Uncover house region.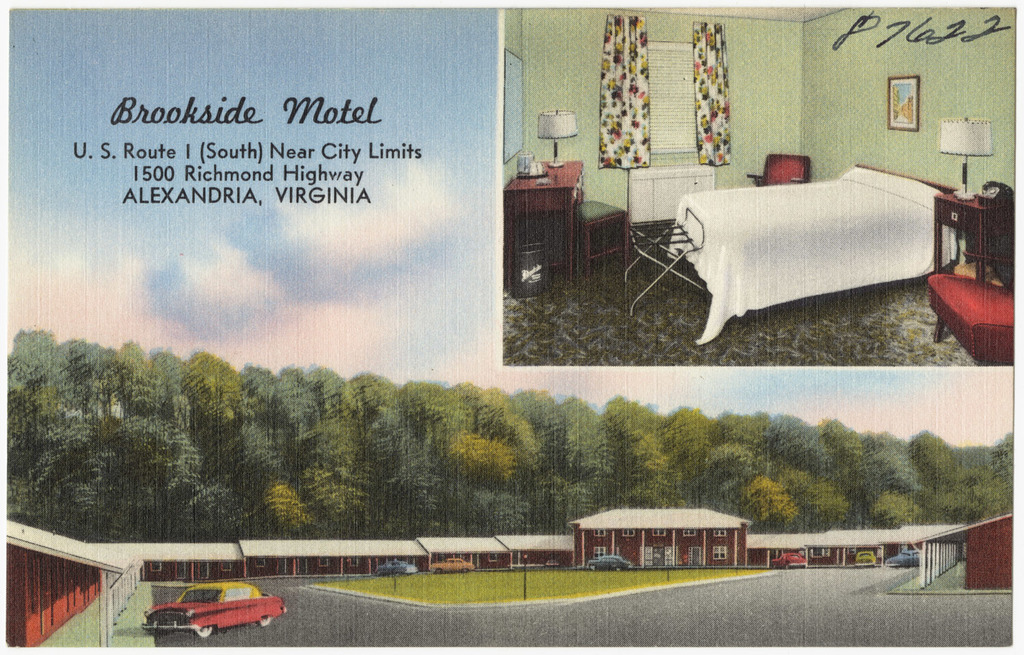
Uncovered: (83,539,244,581).
